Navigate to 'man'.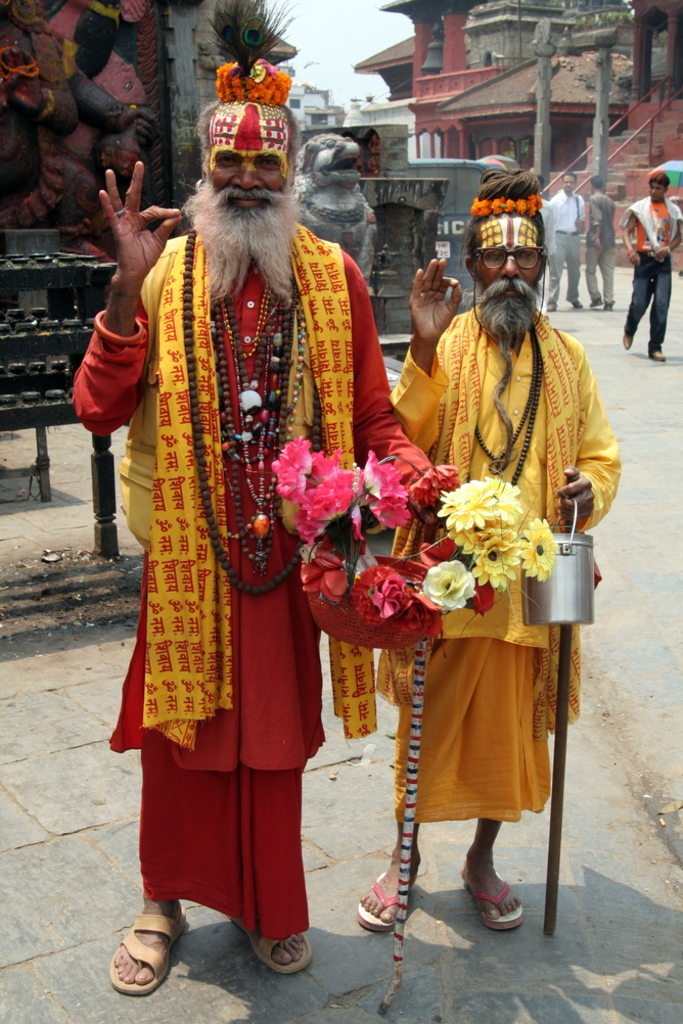
Navigation target: BBox(69, 93, 441, 994).
